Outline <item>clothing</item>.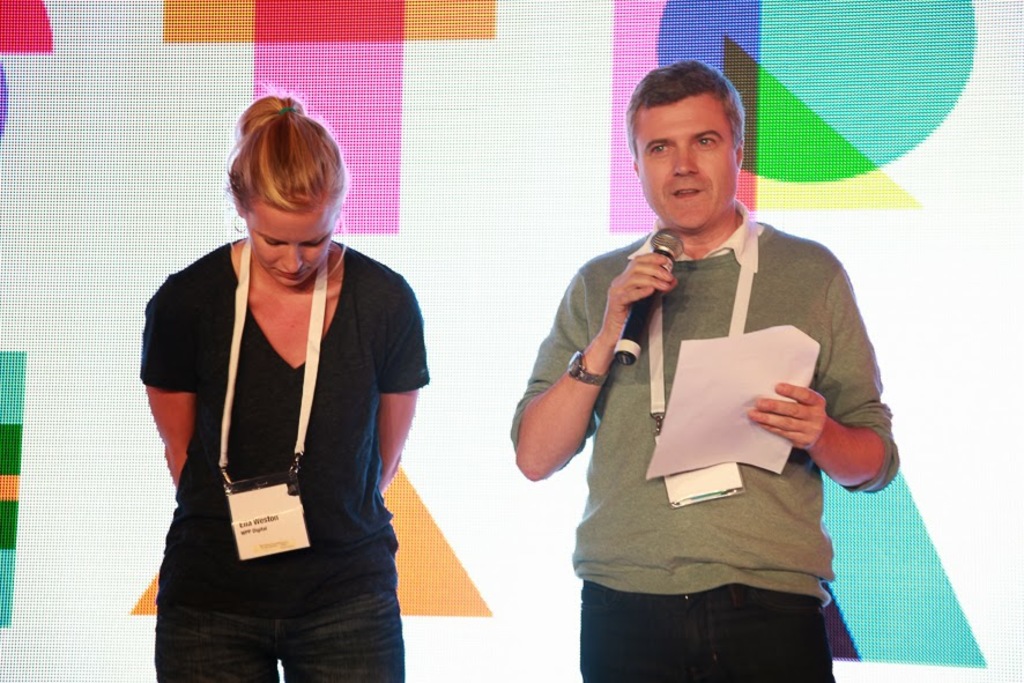
Outline: 139,239,429,682.
